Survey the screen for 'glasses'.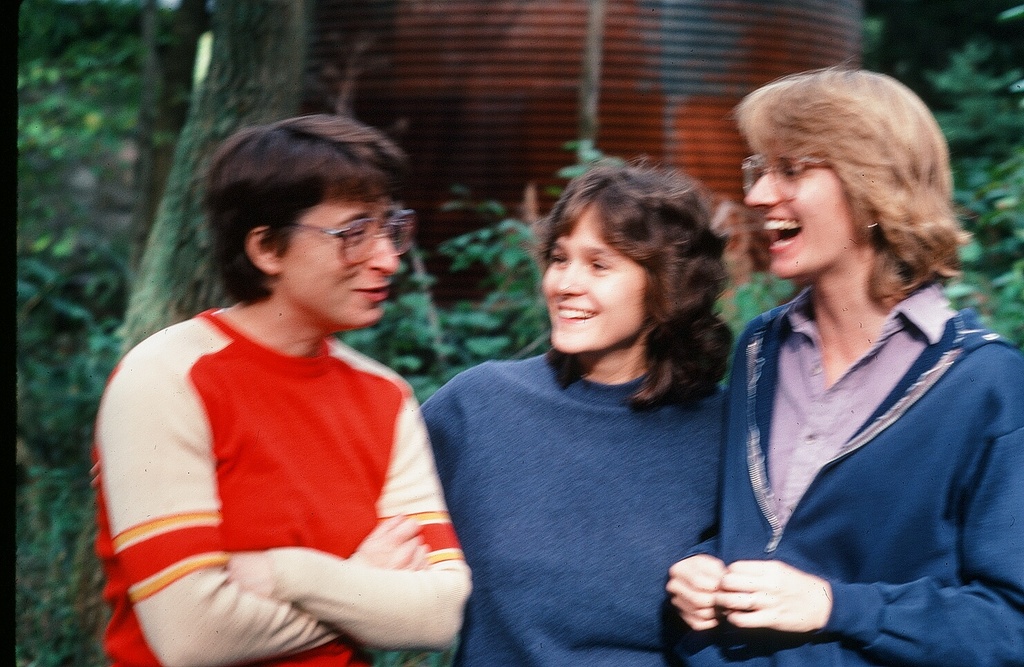
Survey found: box=[290, 201, 407, 248].
